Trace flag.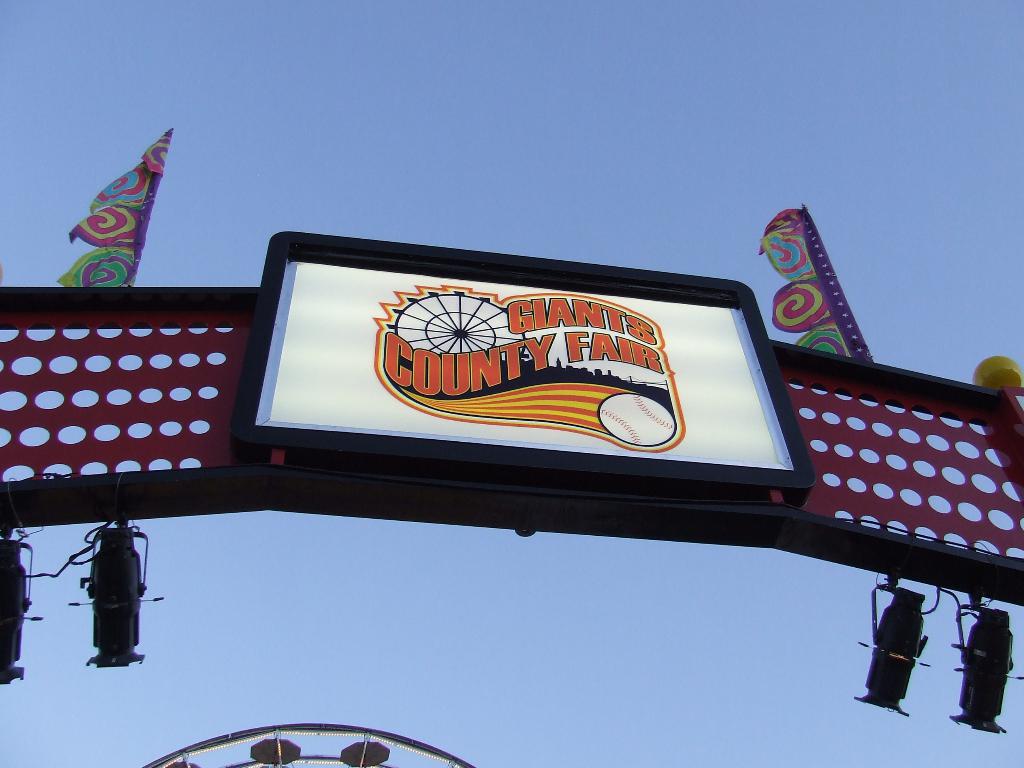
Traced to (x1=68, y1=207, x2=140, y2=249).
